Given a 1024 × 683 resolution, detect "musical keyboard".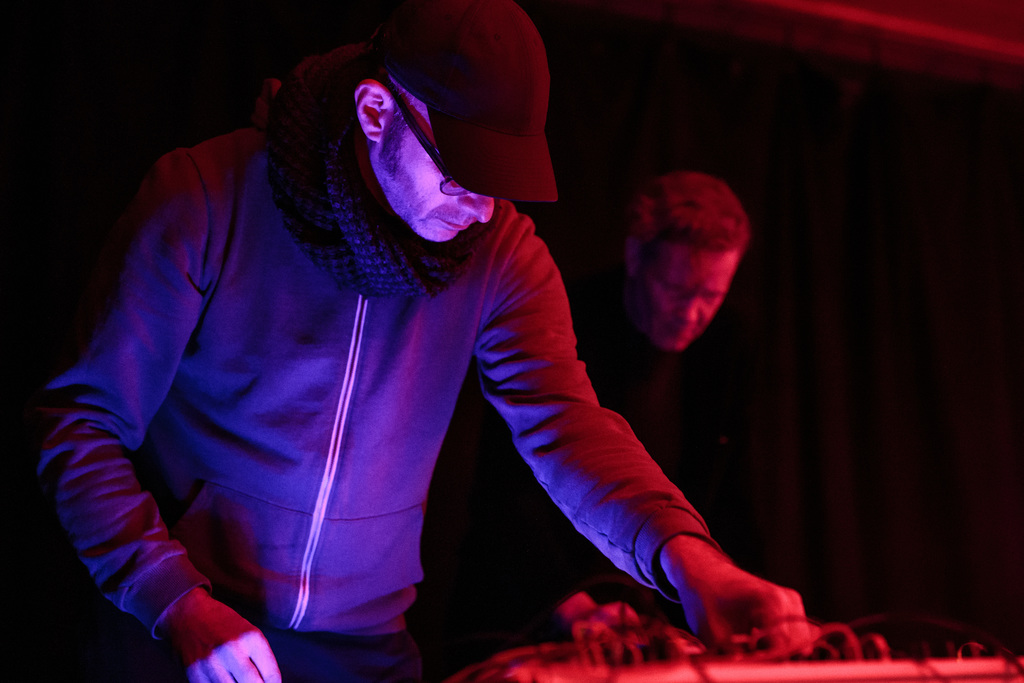
<box>442,607,1023,682</box>.
